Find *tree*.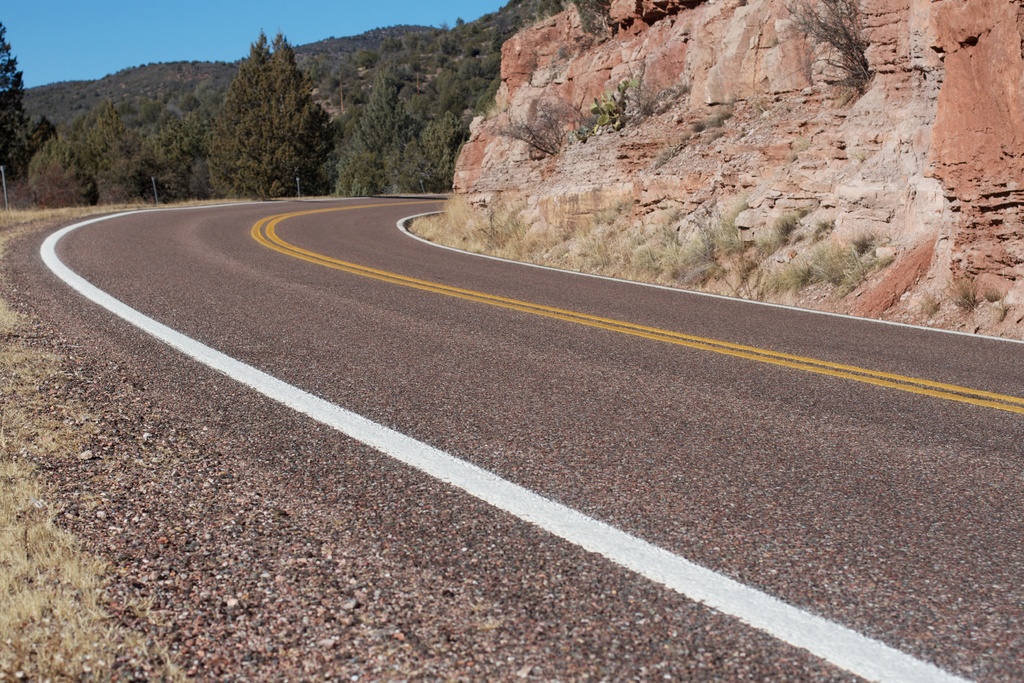
(0,22,43,199).
